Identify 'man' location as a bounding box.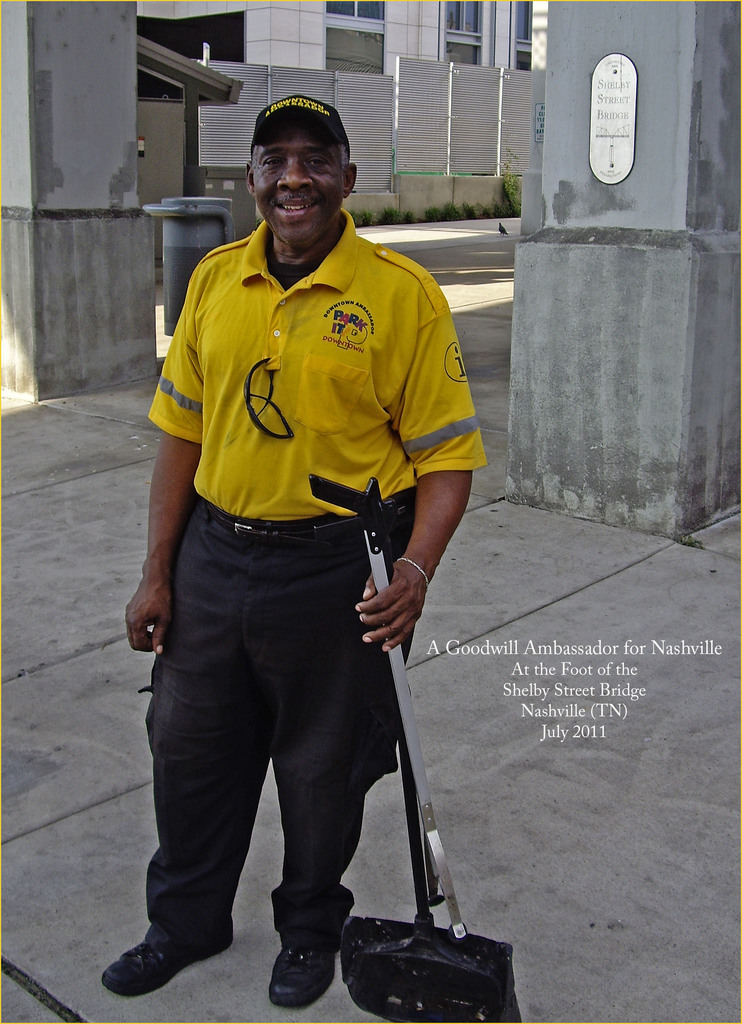
Rect(123, 20, 501, 1006).
